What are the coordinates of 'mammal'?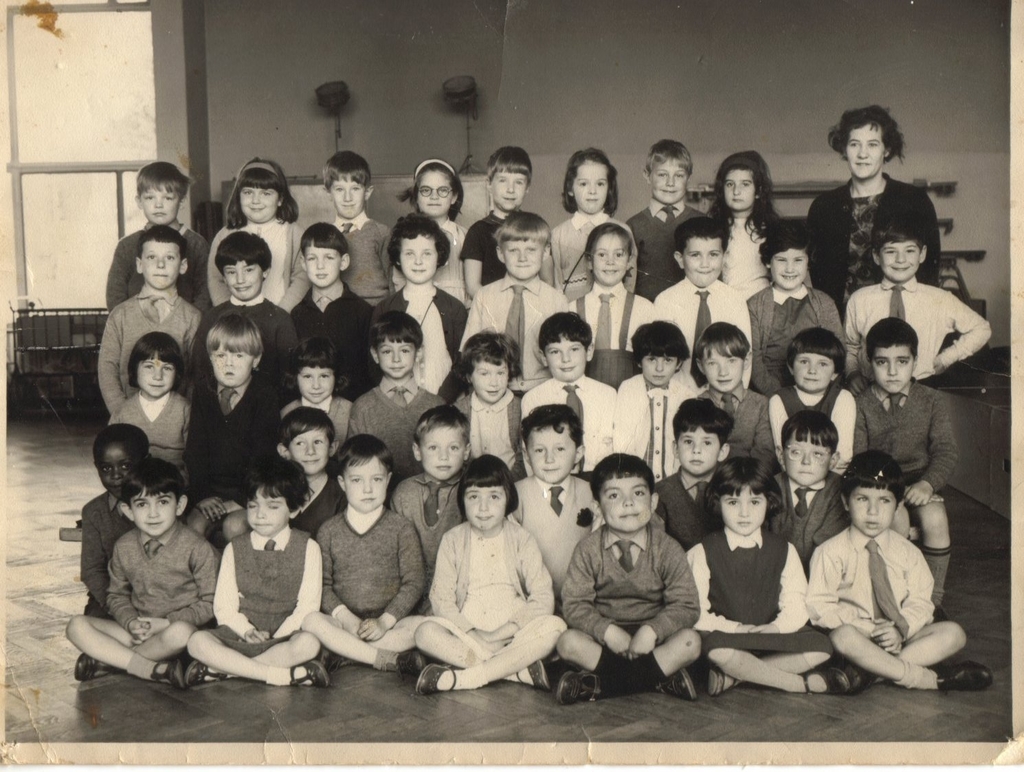
crop(555, 448, 702, 703).
